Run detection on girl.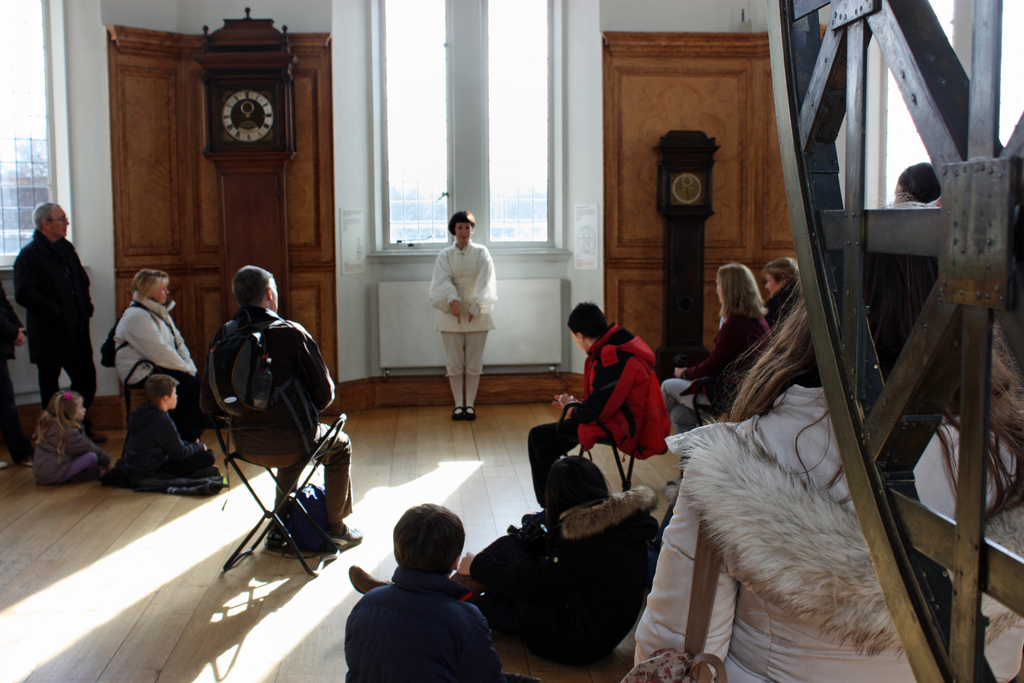
Result: 33:393:111:479.
